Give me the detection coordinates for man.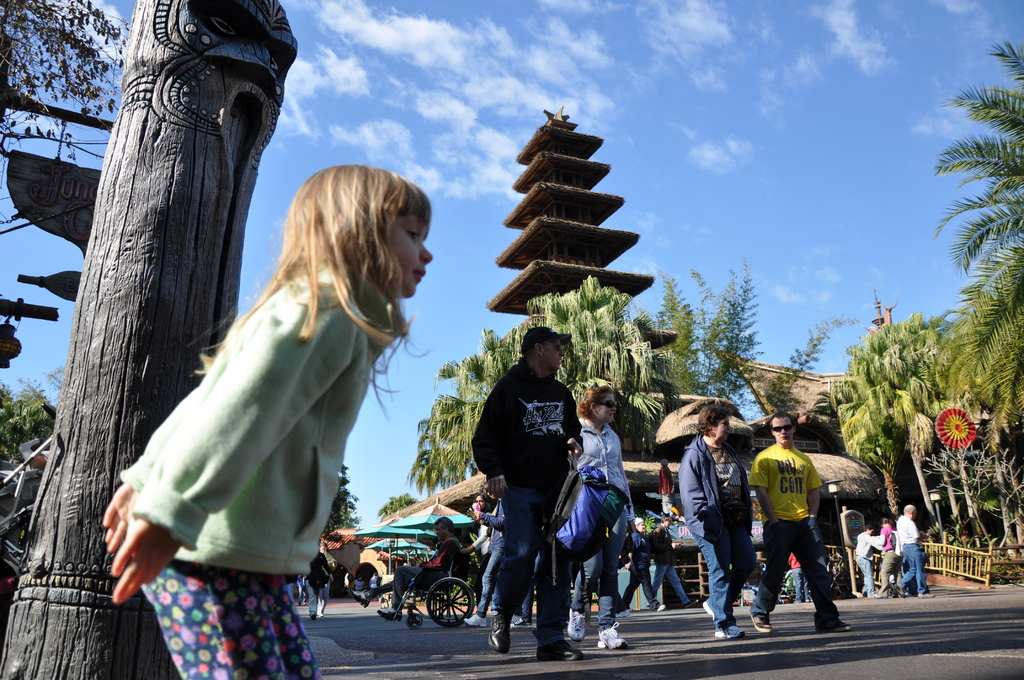
left=888, top=501, right=935, bottom=595.
